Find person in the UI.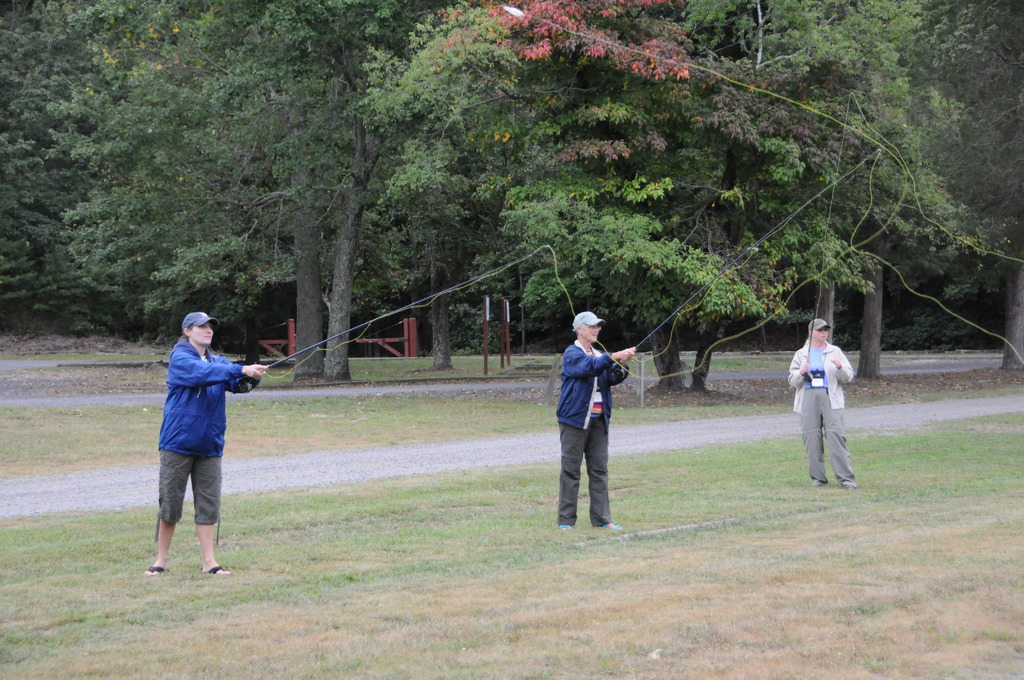
UI element at <region>558, 305, 637, 546</region>.
